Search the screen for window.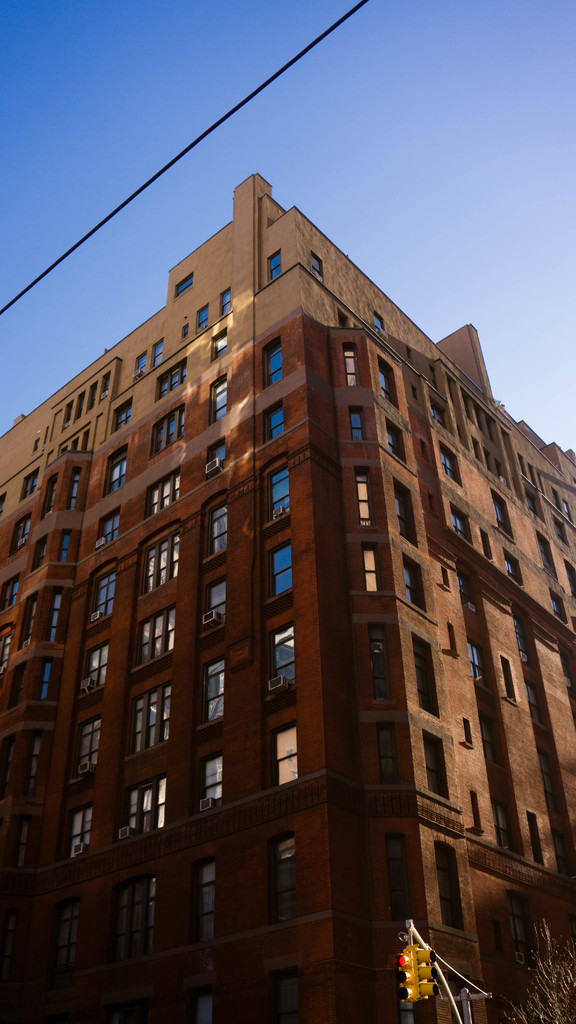
Found at select_region(151, 410, 182, 445).
